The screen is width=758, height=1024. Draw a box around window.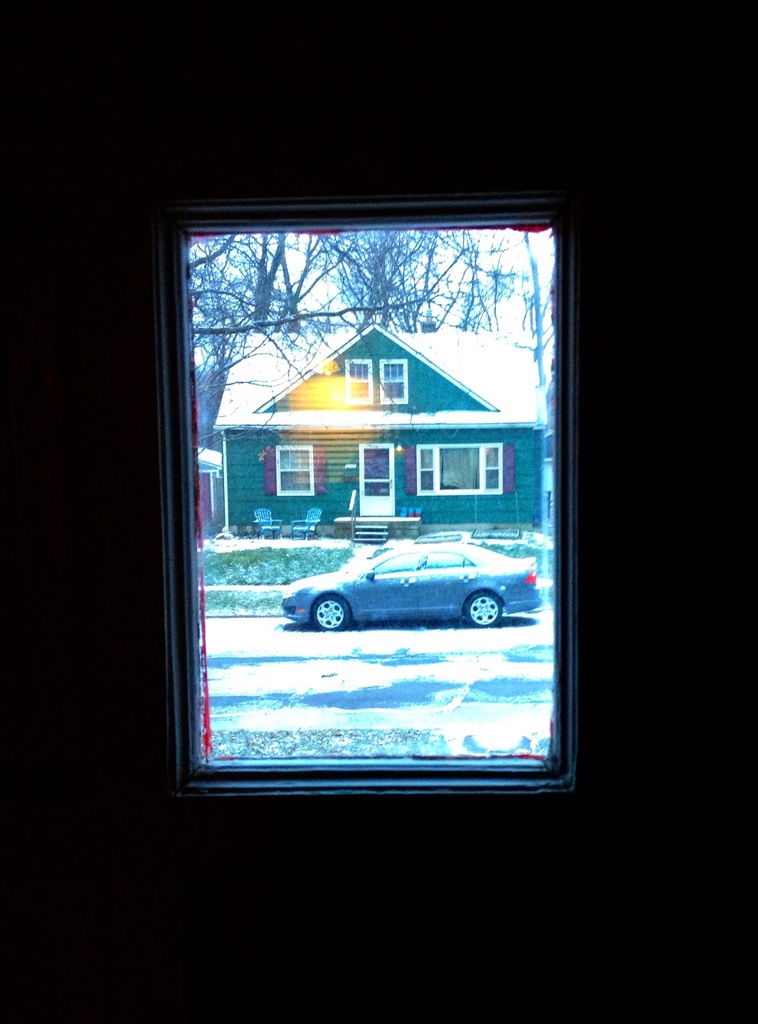
{"x1": 275, "y1": 443, "x2": 319, "y2": 495}.
